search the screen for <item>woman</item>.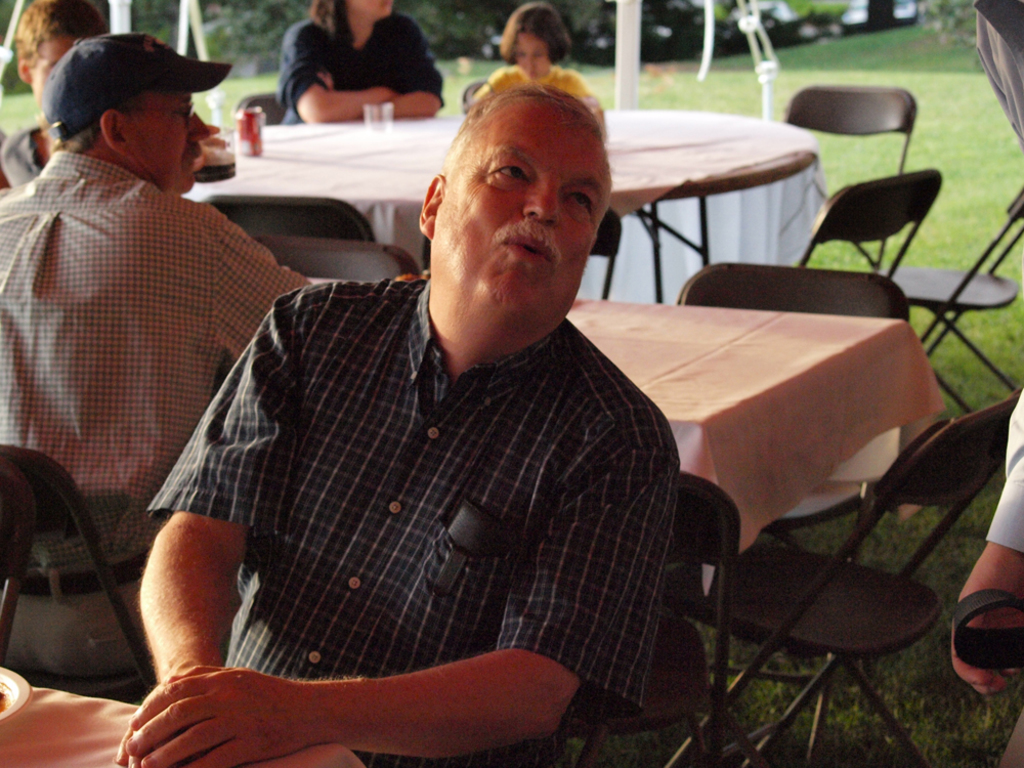
Found at locate(282, 0, 443, 121).
